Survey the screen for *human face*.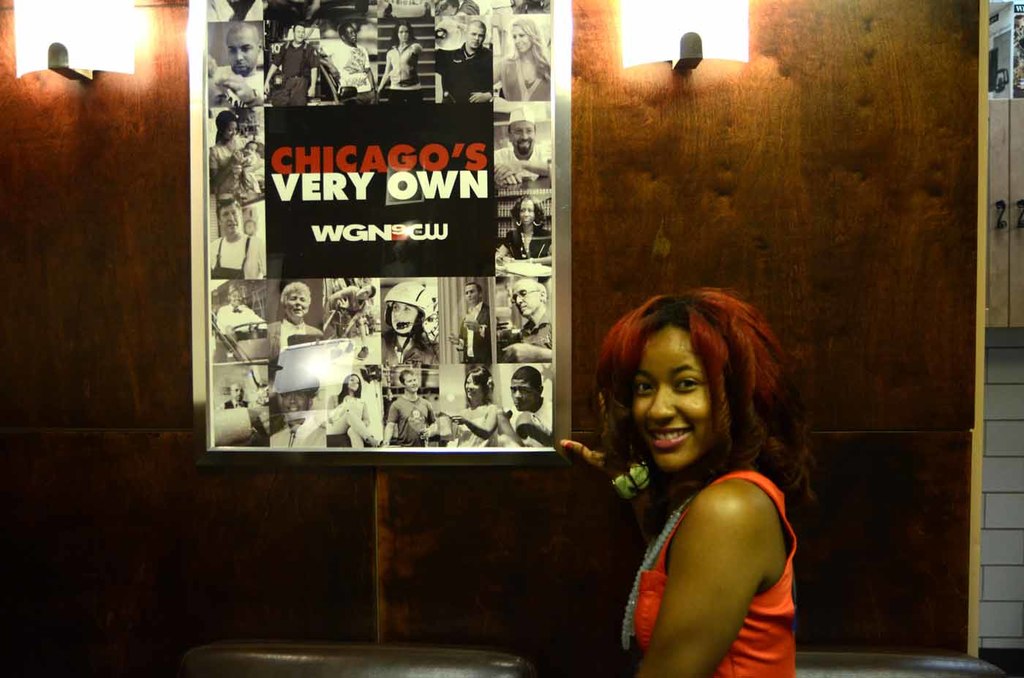
Survey found: <box>468,375,483,402</box>.
